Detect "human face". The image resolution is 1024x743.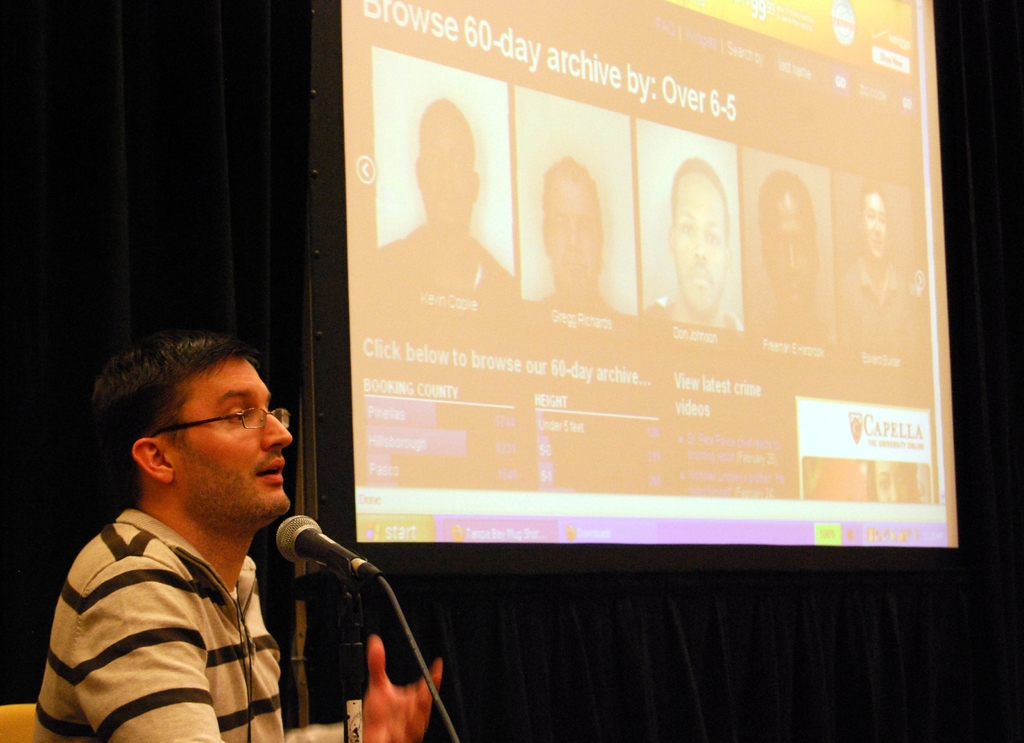
box(670, 173, 729, 309).
